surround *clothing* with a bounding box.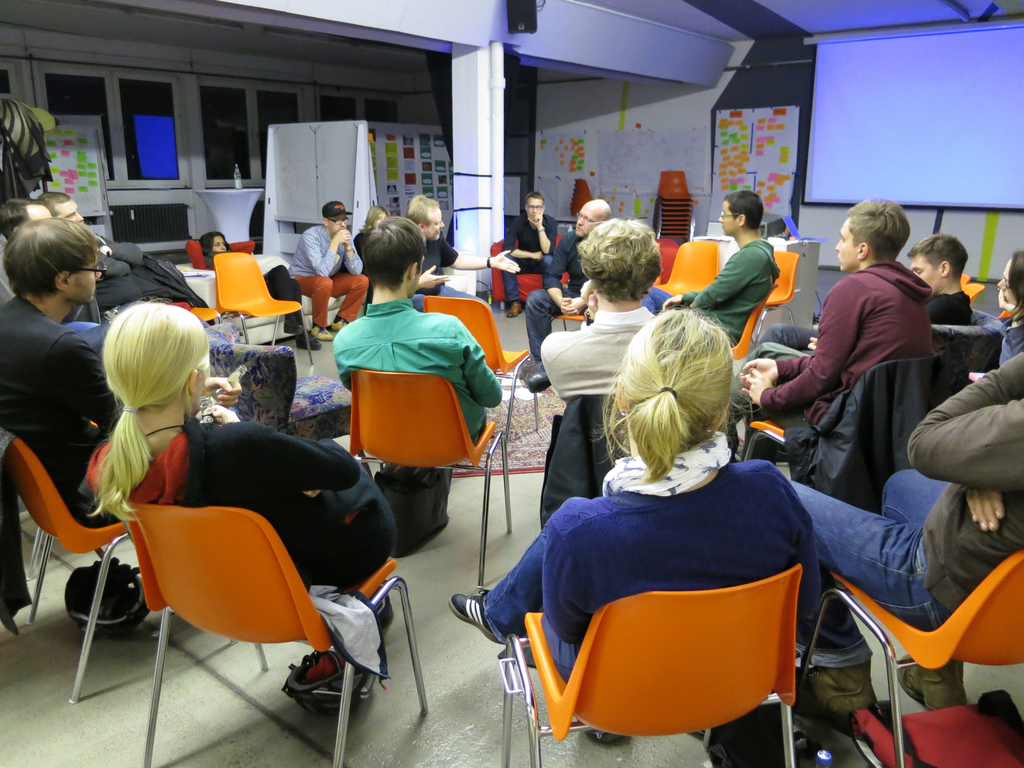
[83,417,406,613].
